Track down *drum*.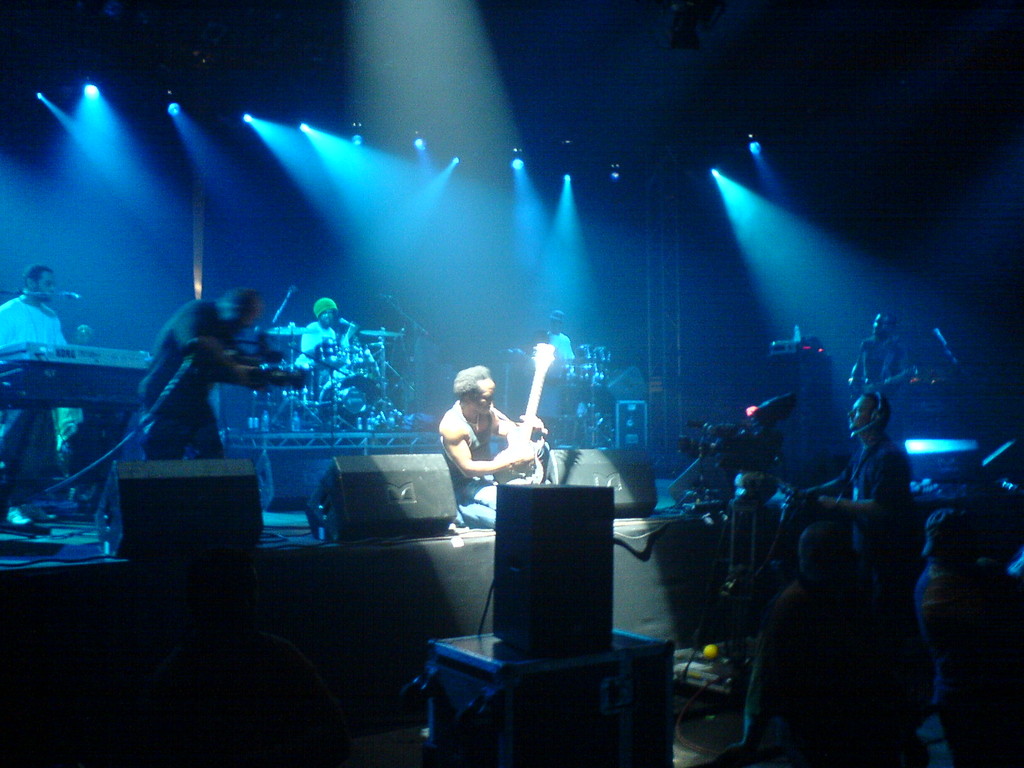
Tracked to left=347, top=337, right=373, bottom=369.
